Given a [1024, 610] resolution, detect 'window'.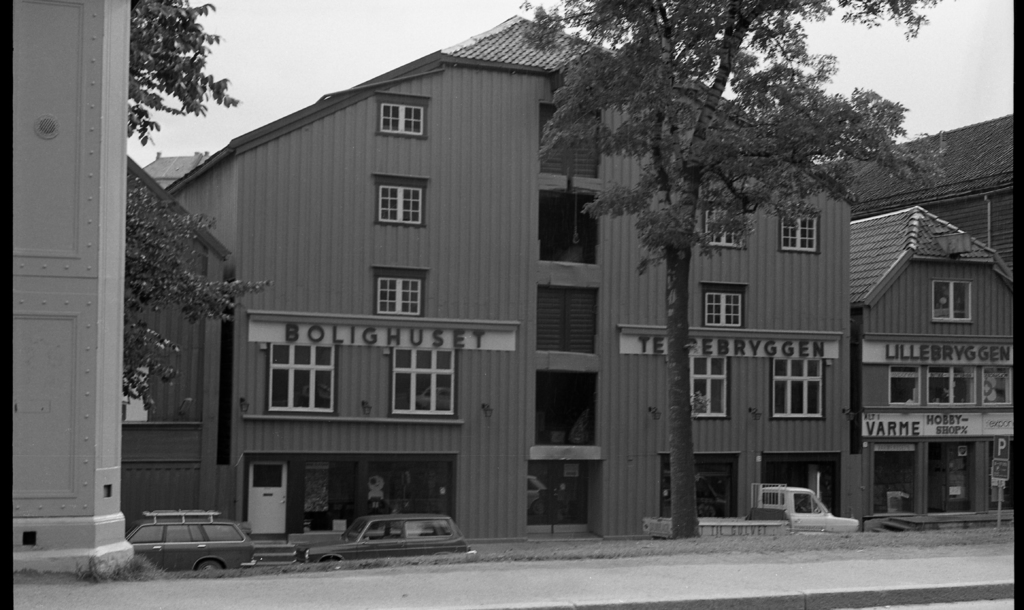
BBox(385, 339, 464, 416).
